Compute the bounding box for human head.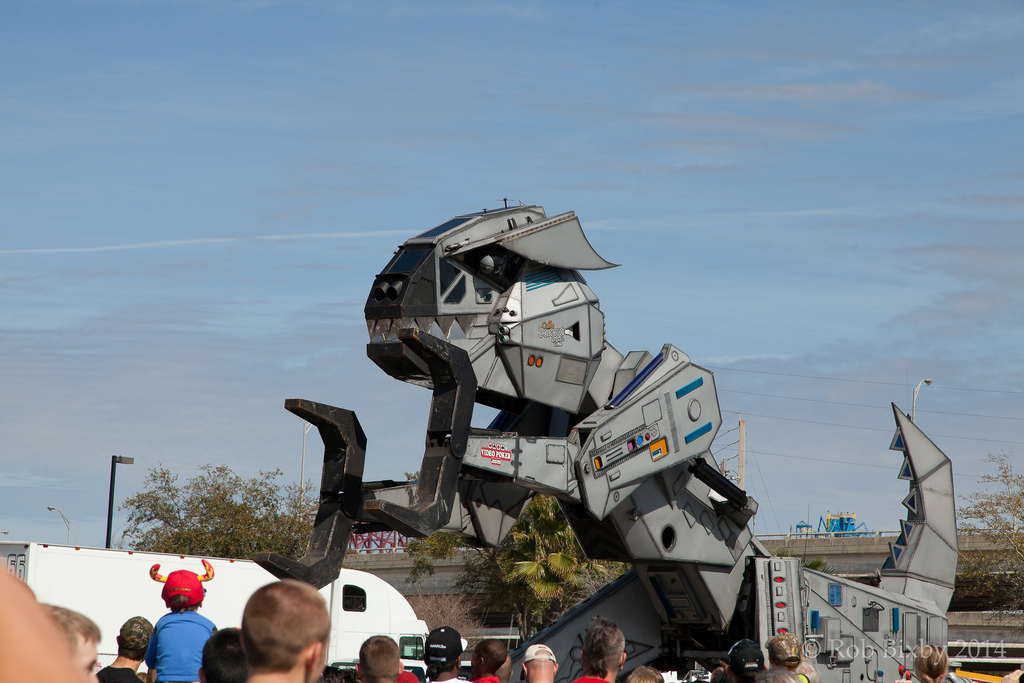
[627,664,664,682].
